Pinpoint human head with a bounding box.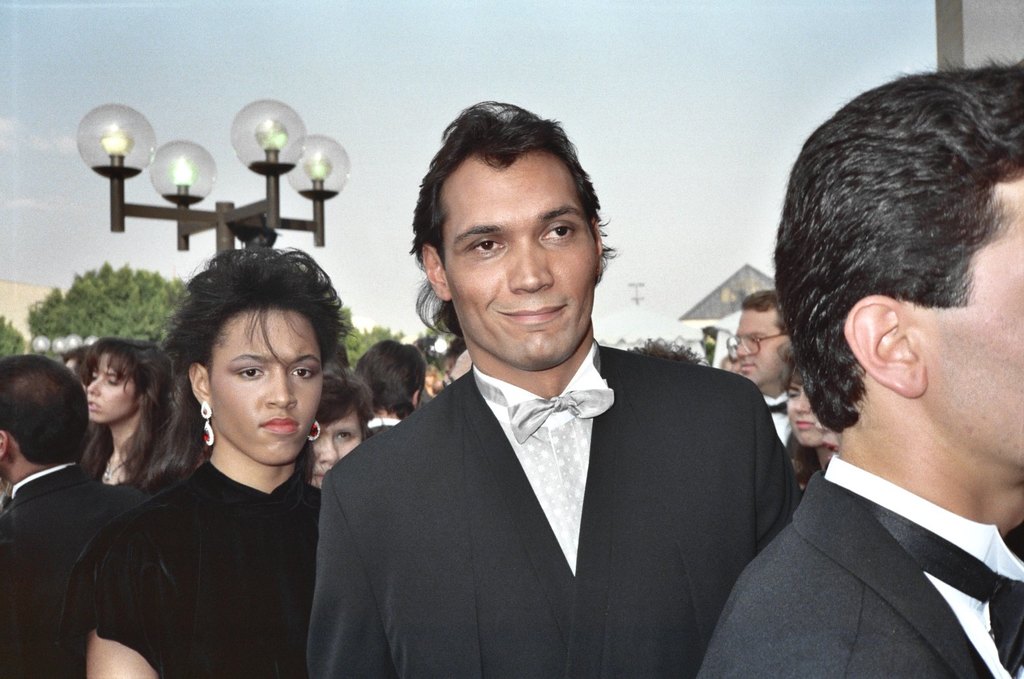
left=433, top=351, right=480, bottom=392.
